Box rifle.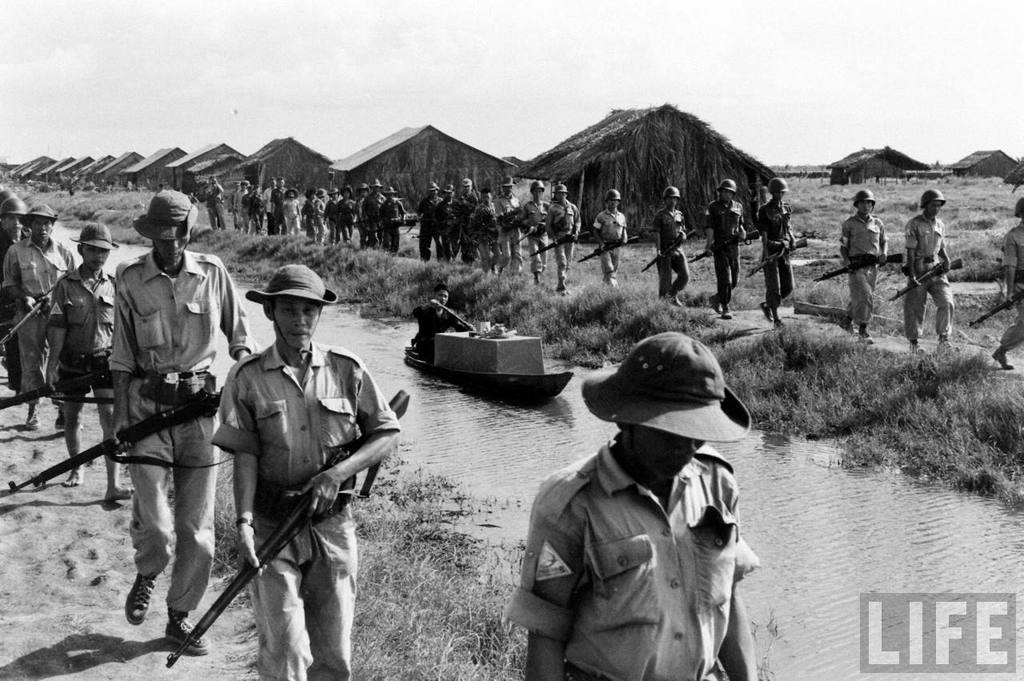
{"left": 0, "top": 370, "right": 225, "bottom": 492}.
